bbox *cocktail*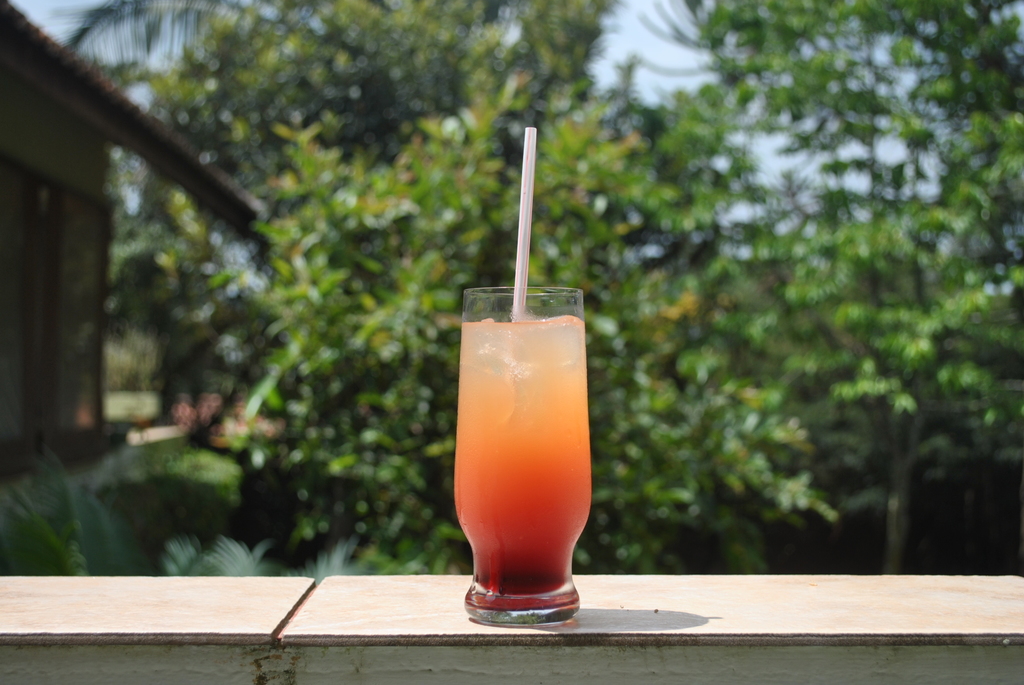
BBox(447, 236, 596, 624)
